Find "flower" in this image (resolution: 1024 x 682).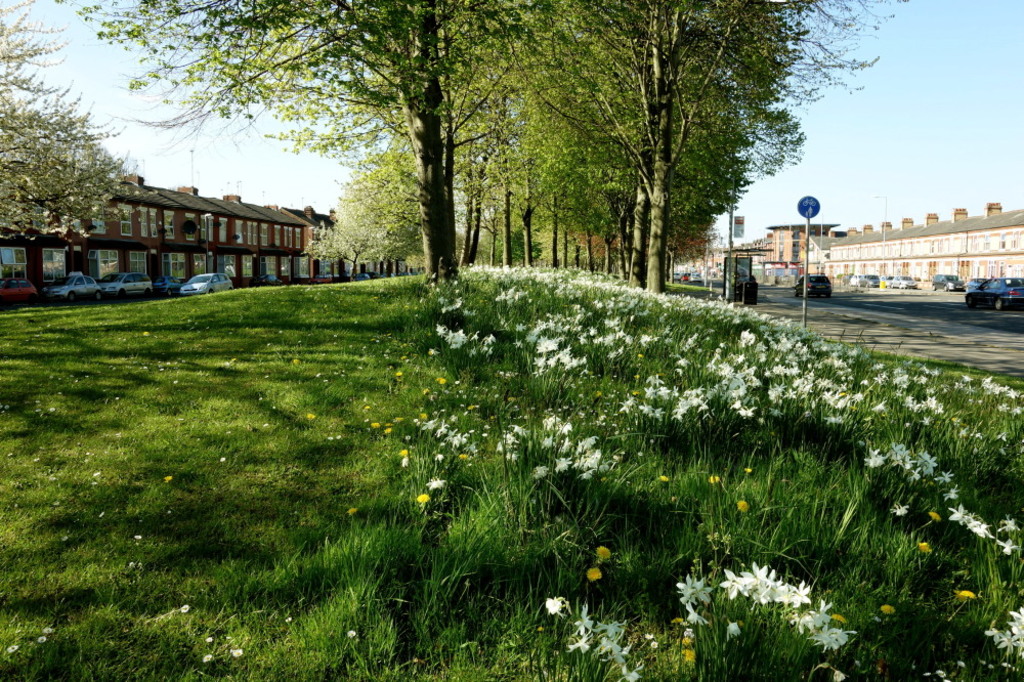
<region>881, 599, 901, 616</region>.
